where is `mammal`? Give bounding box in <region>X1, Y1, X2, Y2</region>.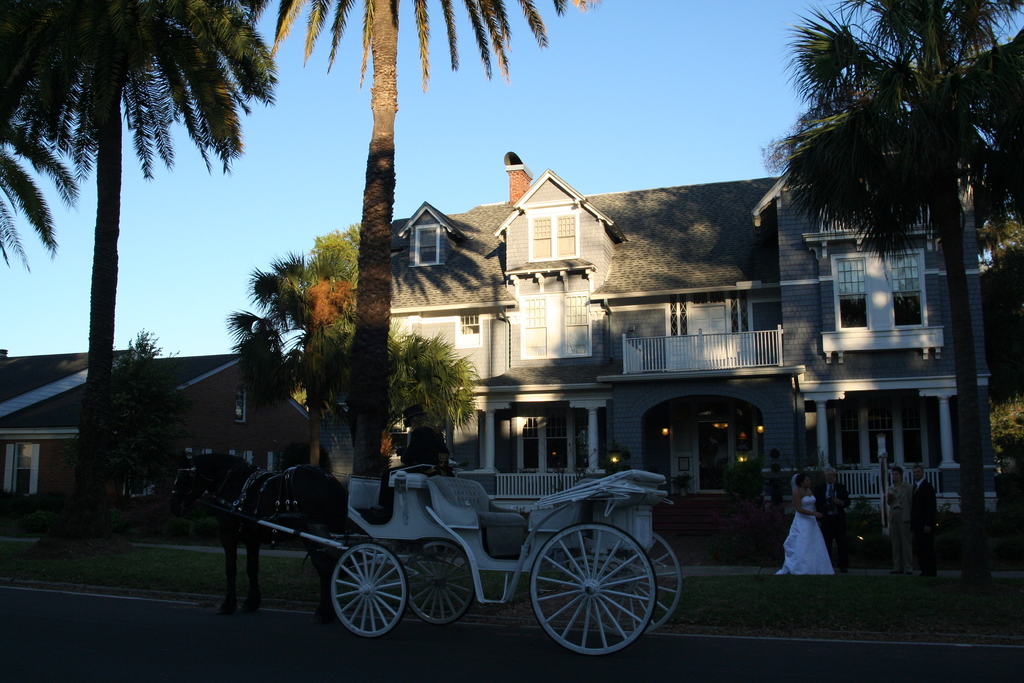
<region>909, 466, 942, 580</region>.
